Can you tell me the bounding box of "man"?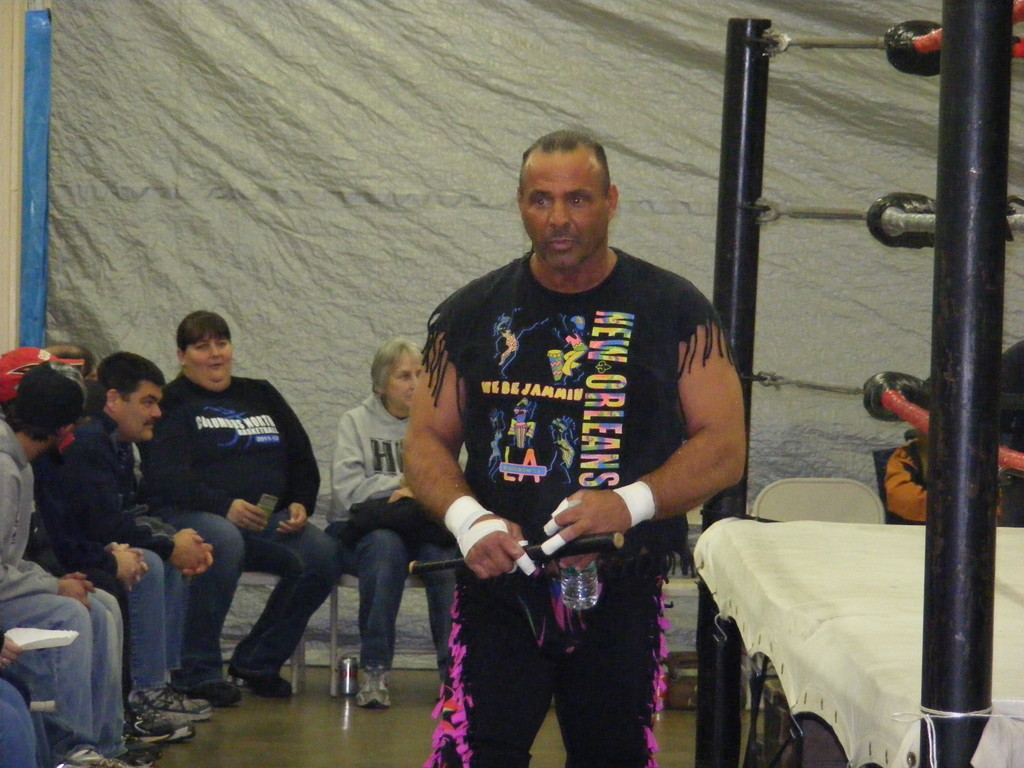
detection(3, 624, 124, 767).
